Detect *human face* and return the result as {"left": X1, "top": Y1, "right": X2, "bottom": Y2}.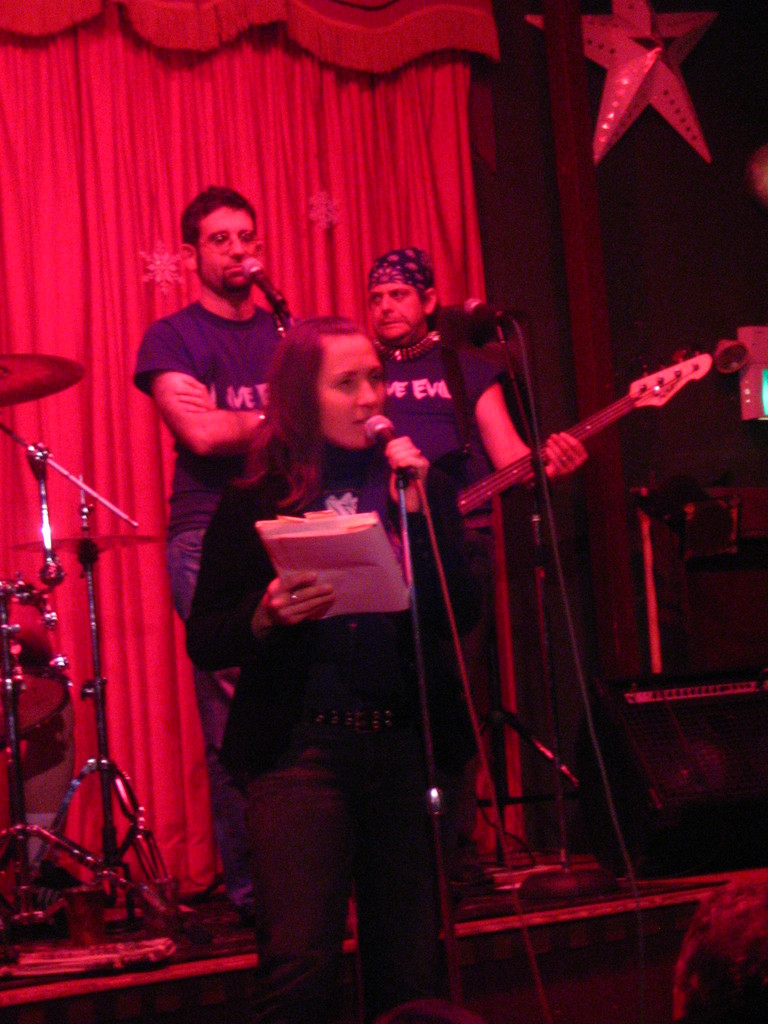
{"left": 200, "top": 210, "right": 261, "bottom": 292}.
